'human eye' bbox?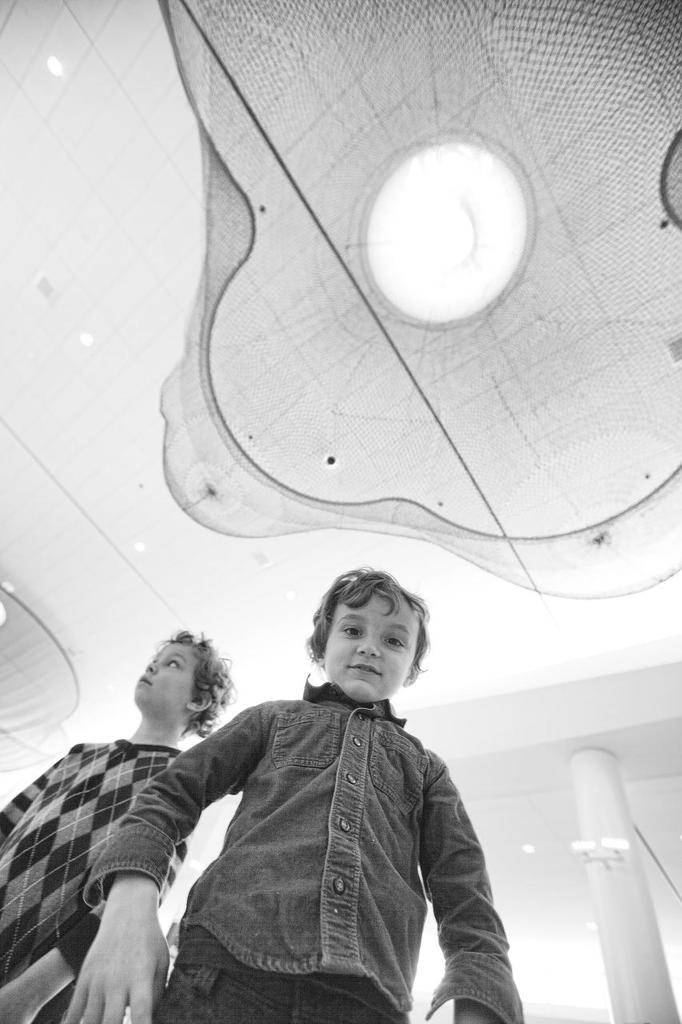
[166, 654, 185, 668]
